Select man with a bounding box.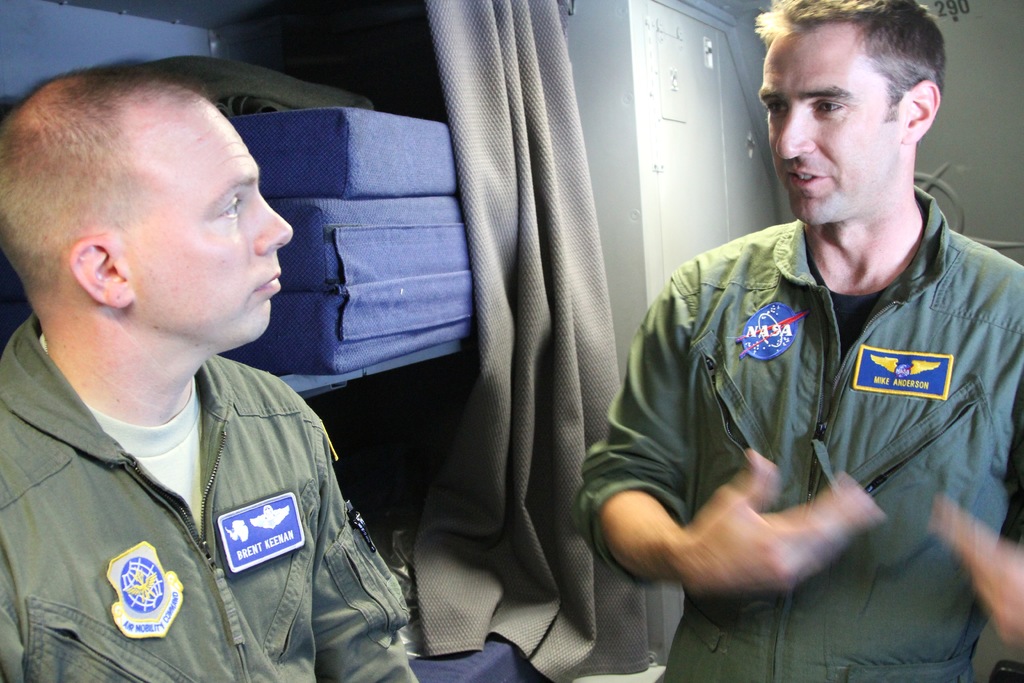
(x1=582, y1=8, x2=1008, y2=661).
